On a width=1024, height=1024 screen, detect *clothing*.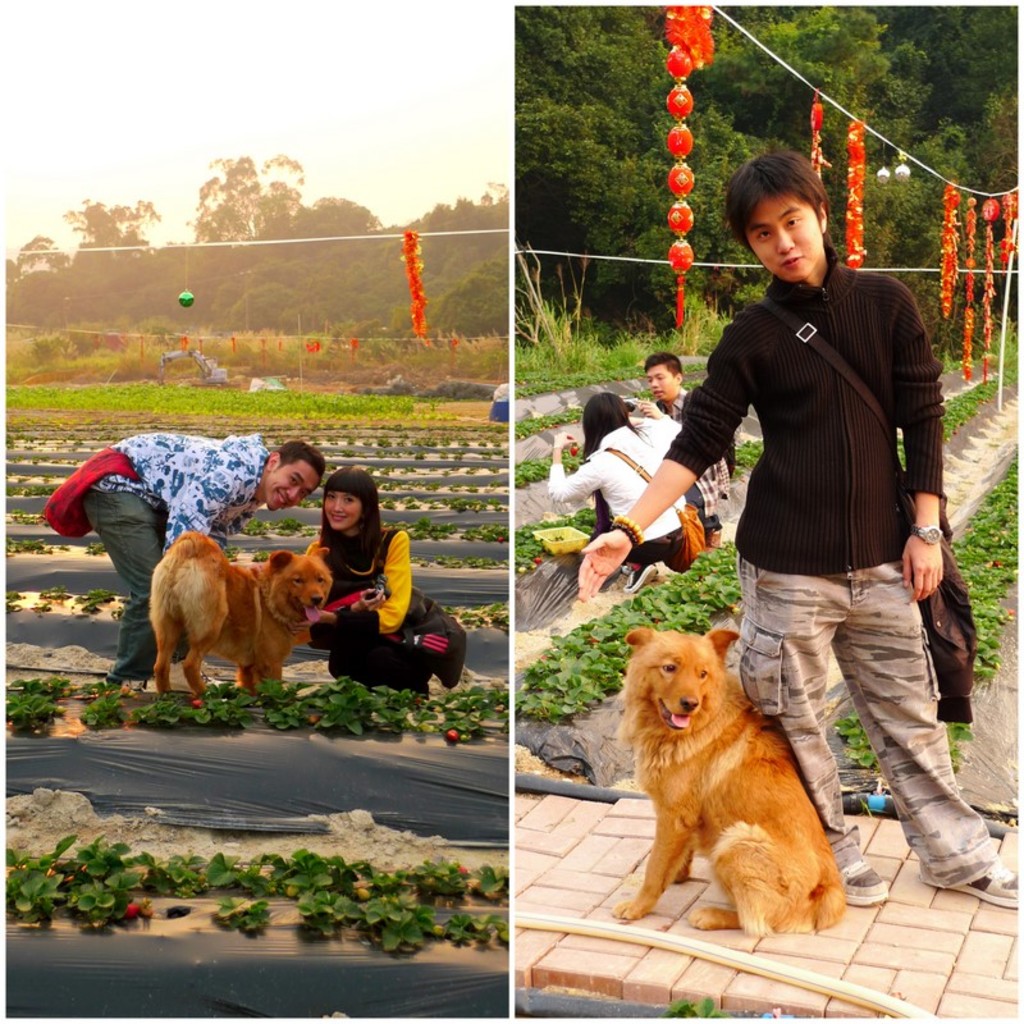
box(554, 406, 712, 557).
